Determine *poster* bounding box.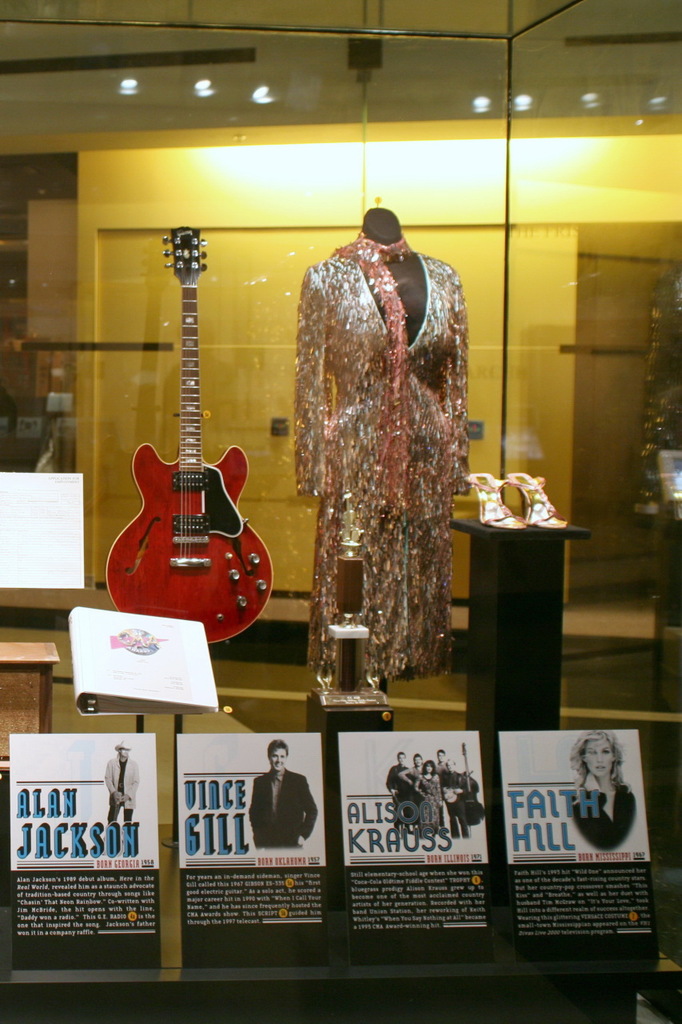
Determined: [left=173, top=728, right=326, bottom=964].
